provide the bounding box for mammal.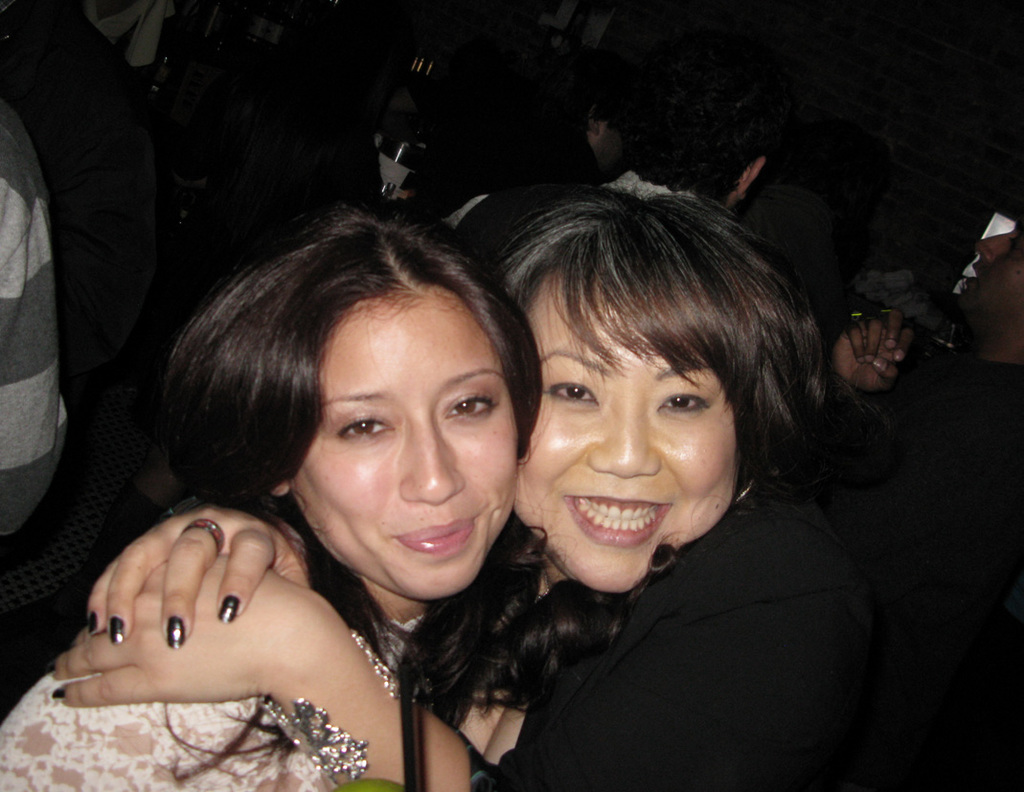
0,102,78,534.
